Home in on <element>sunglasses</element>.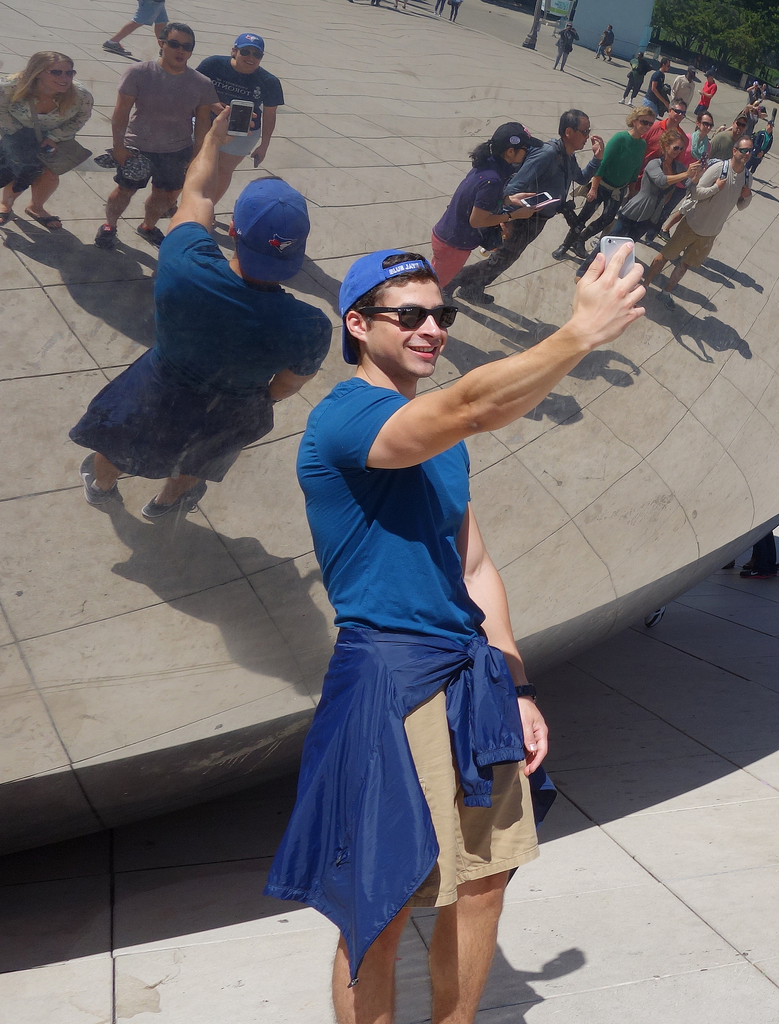
Homed in at [239,47,264,60].
